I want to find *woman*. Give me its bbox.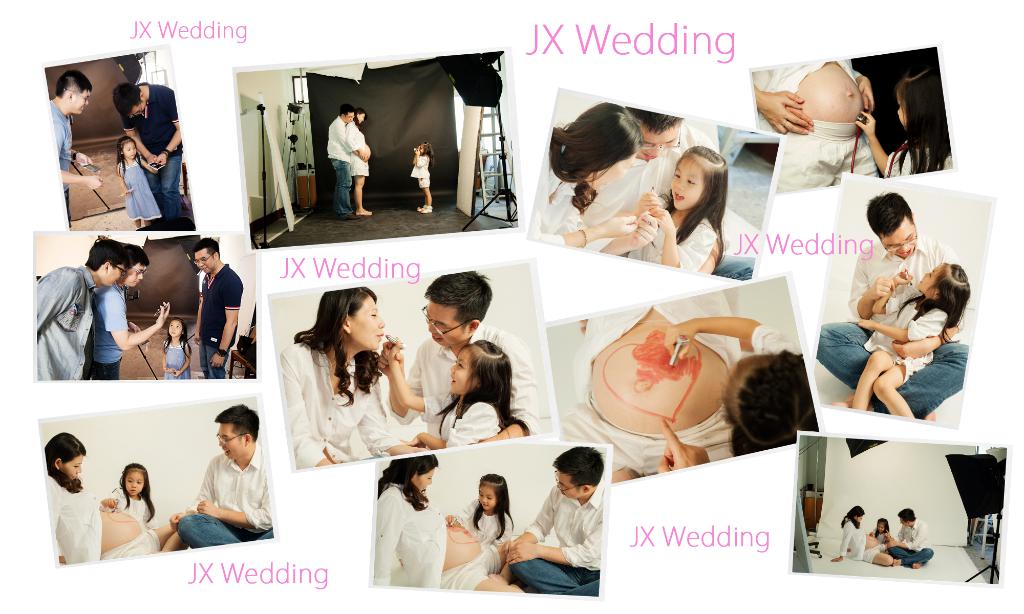
left=372, top=455, right=525, bottom=592.
